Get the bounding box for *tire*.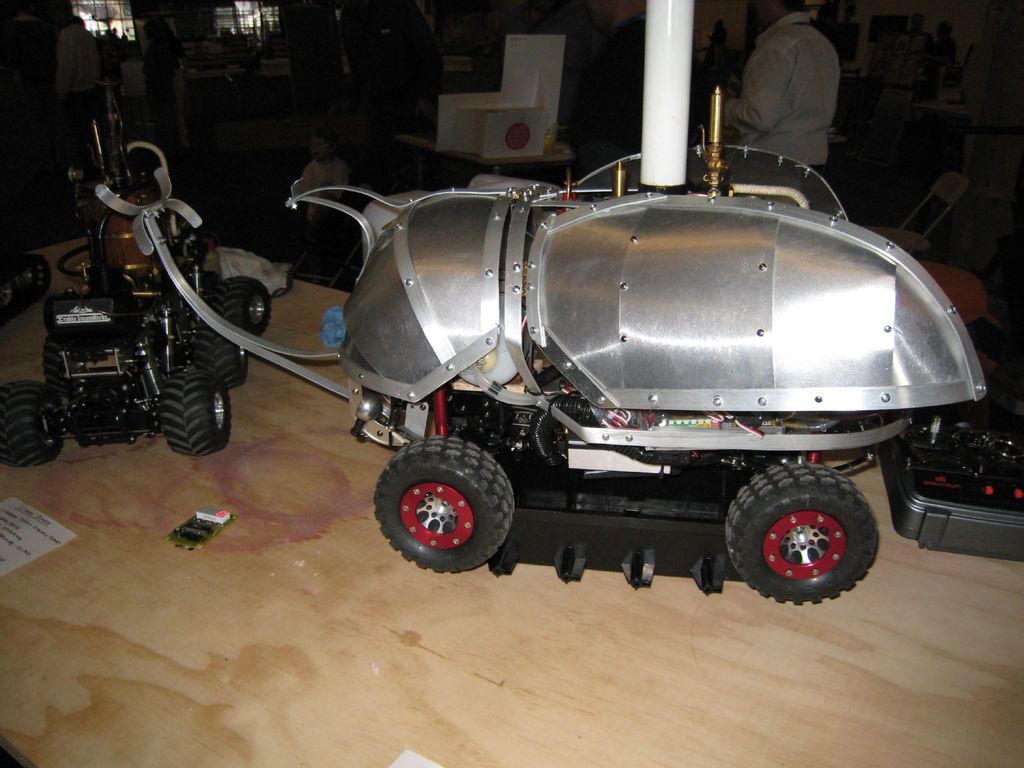
bbox=(198, 278, 269, 339).
